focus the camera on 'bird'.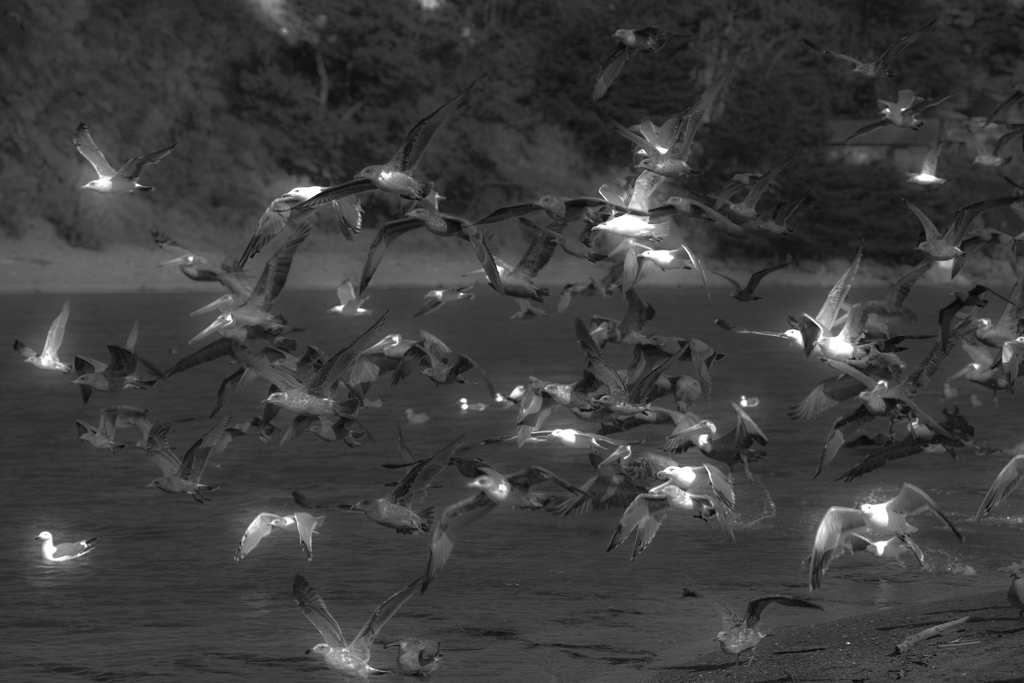
Focus region: [810,481,966,597].
